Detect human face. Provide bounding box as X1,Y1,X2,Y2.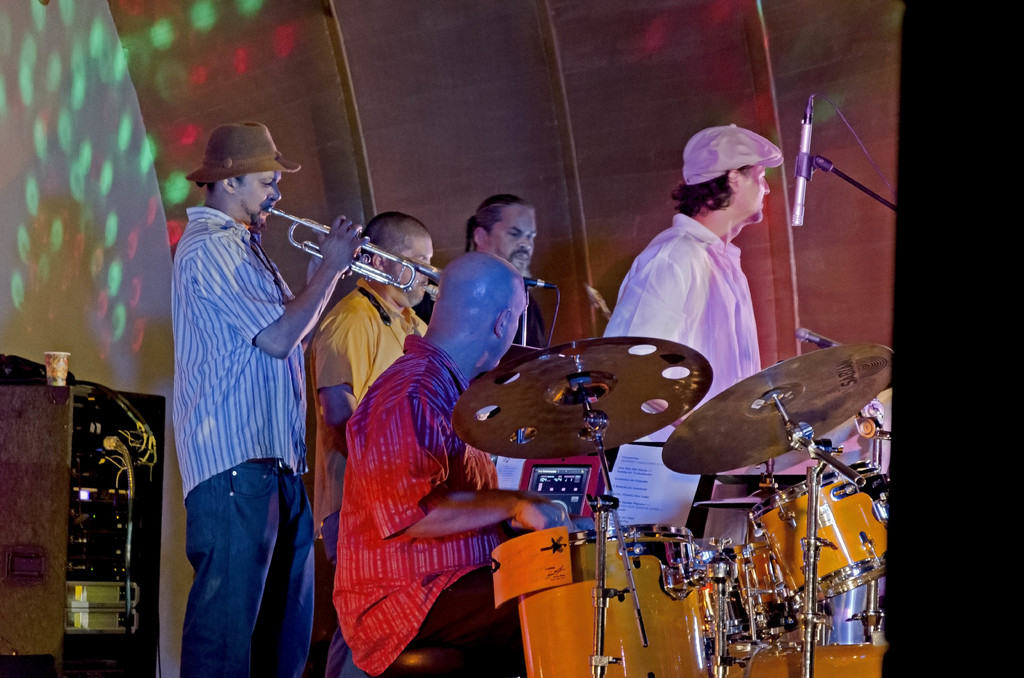
391,241,431,305.
